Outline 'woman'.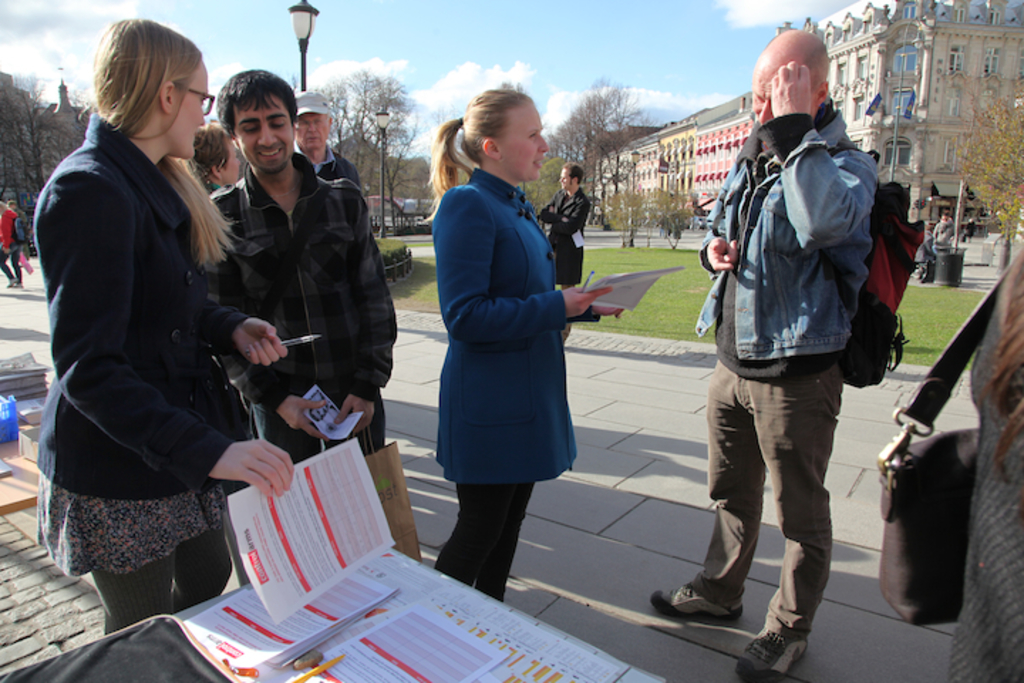
Outline: (x1=415, y1=98, x2=590, y2=591).
